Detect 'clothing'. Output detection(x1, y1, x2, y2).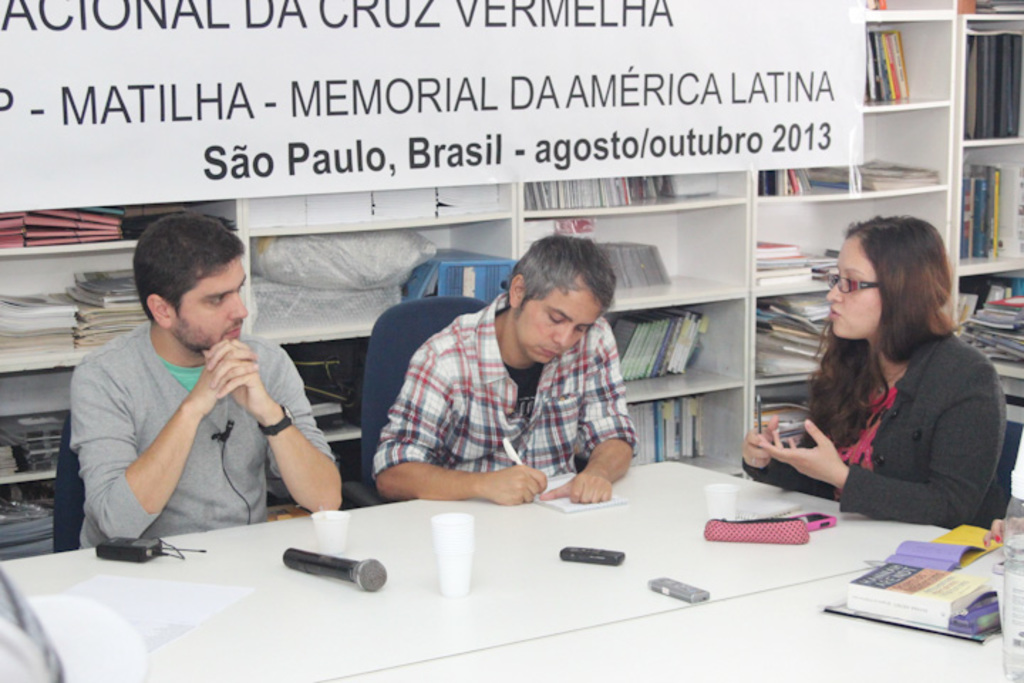
detection(798, 312, 1007, 536).
